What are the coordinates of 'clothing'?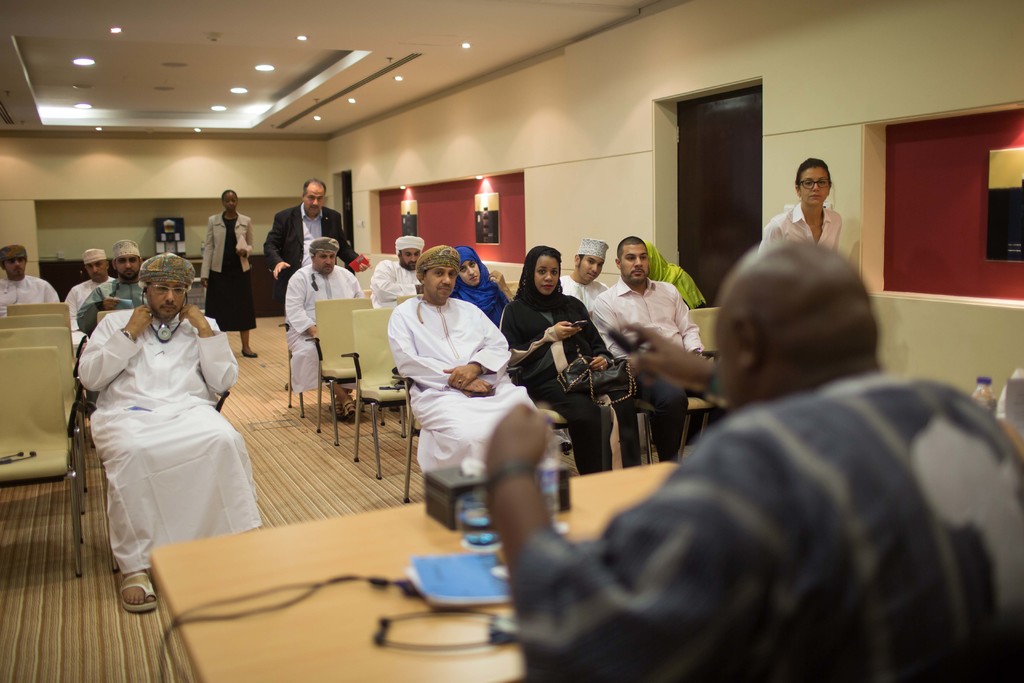
l=83, t=280, r=146, b=334.
